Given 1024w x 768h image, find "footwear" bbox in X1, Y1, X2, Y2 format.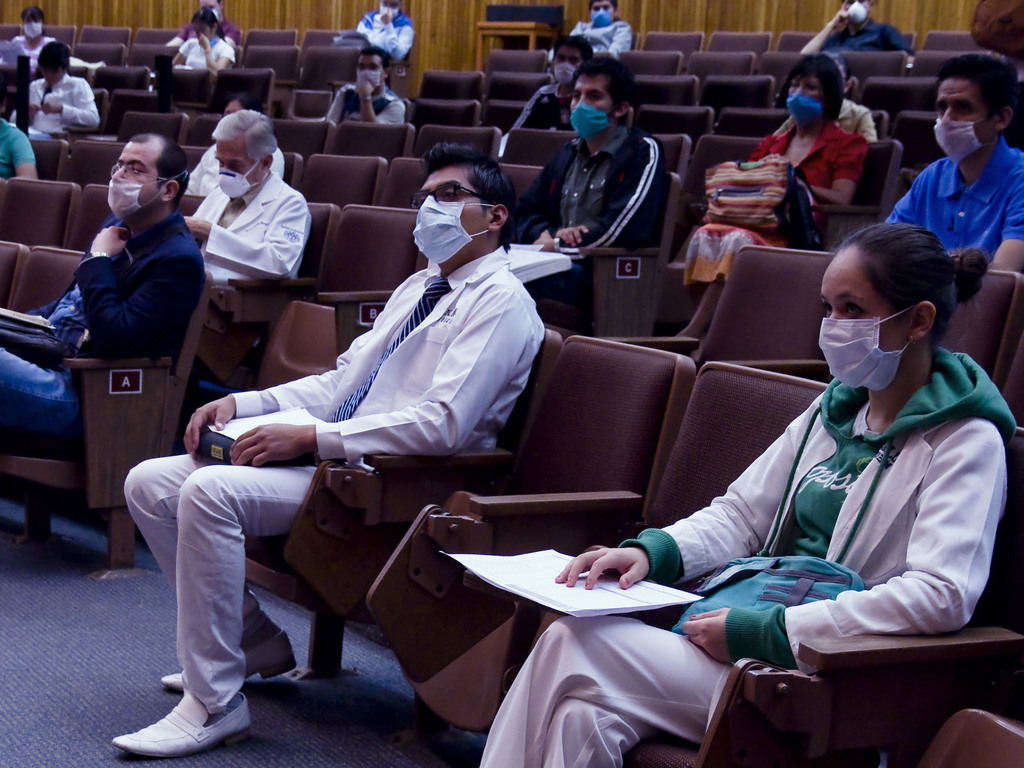
138, 669, 239, 748.
